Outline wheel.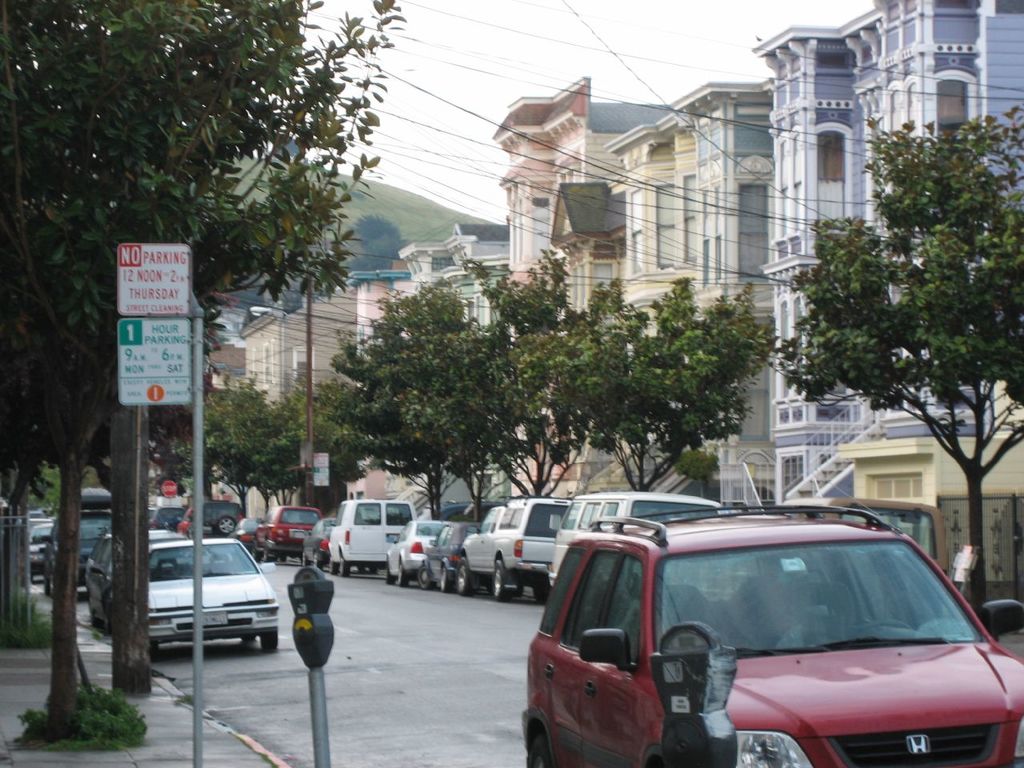
Outline: [left=462, top=562, right=470, bottom=598].
